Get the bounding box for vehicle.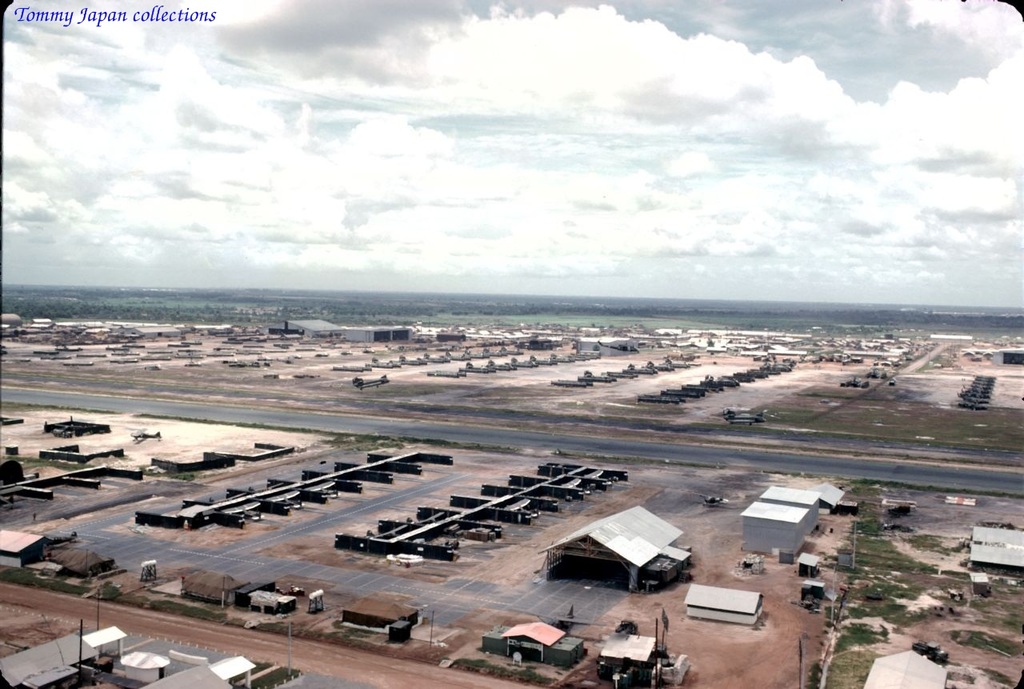
(702,492,729,507).
